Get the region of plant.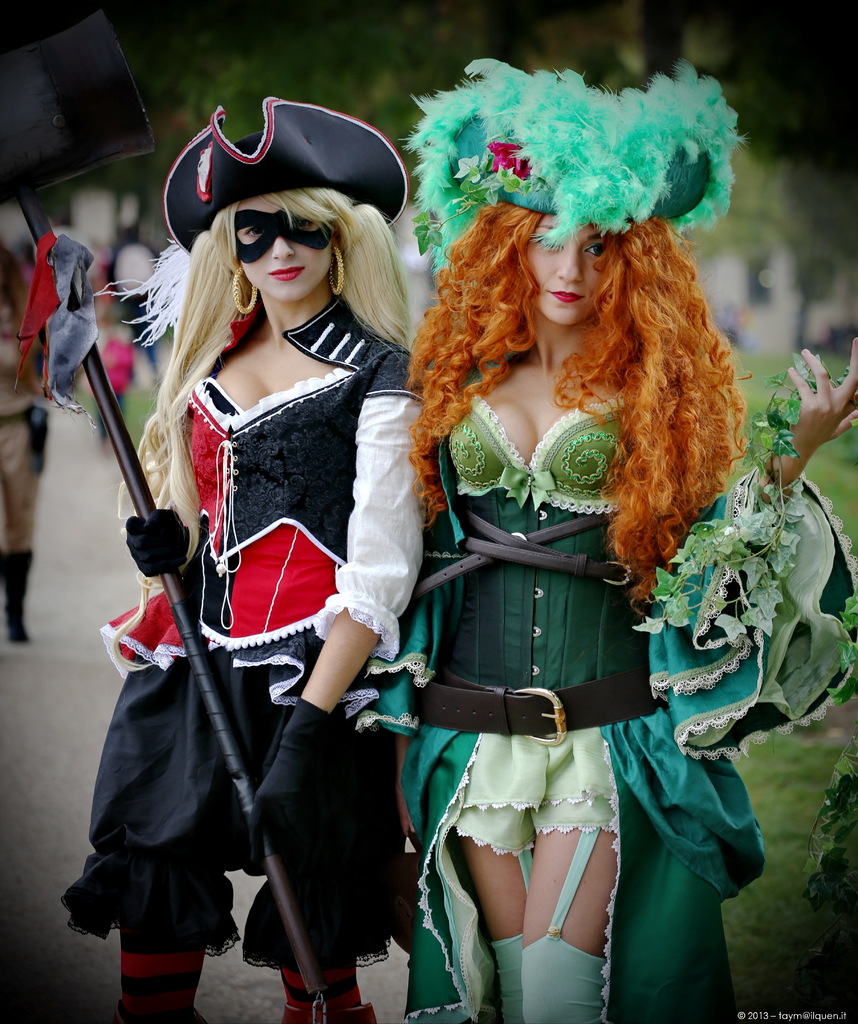
left=636, top=381, right=857, bottom=715.
